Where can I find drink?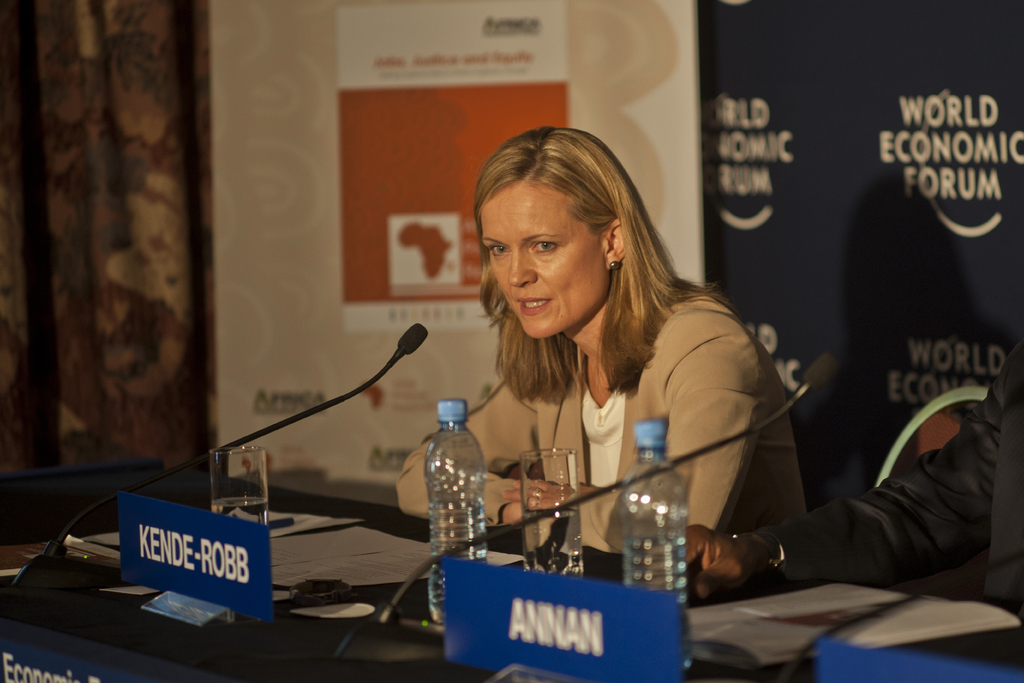
You can find it at select_region(522, 508, 581, 575).
